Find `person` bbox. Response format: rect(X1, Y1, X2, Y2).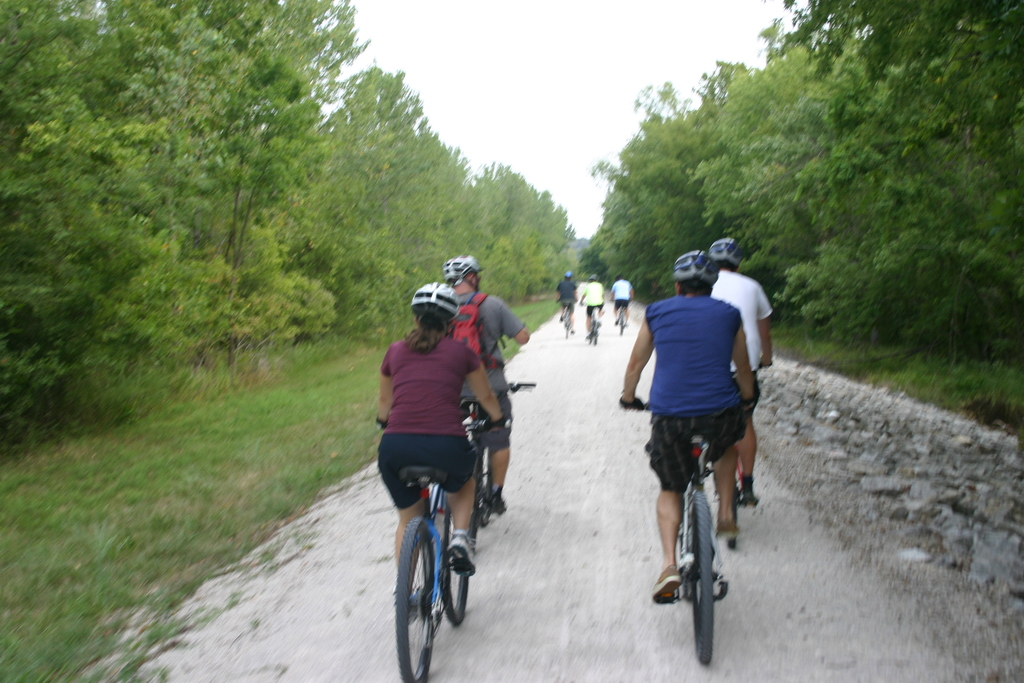
rect(556, 268, 578, 338).
